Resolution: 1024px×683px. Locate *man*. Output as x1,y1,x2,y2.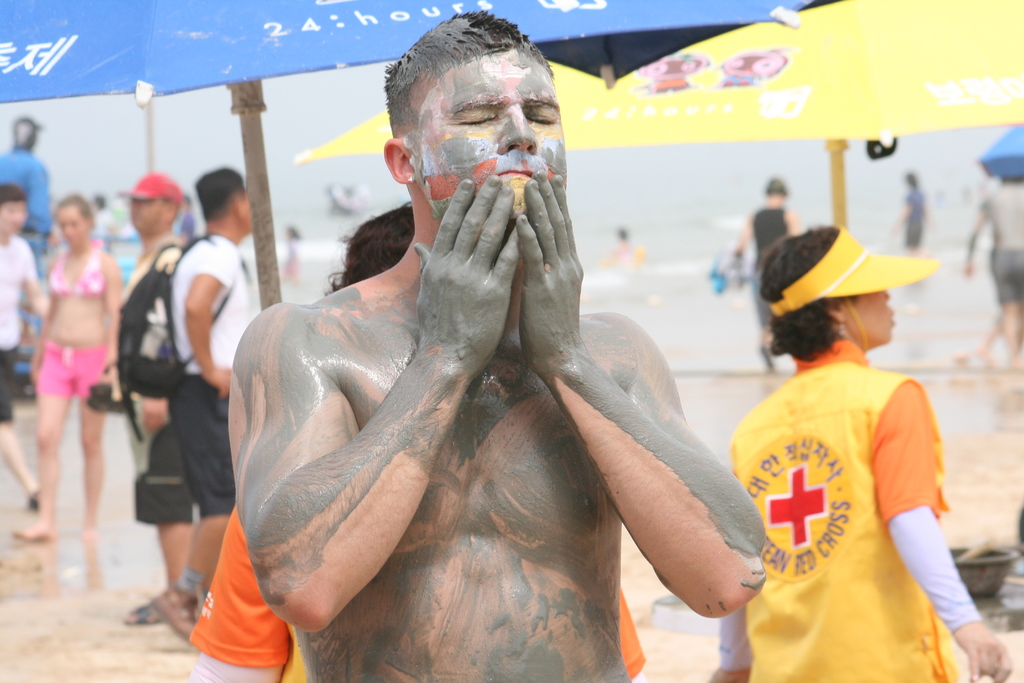
166,163,266,643.
